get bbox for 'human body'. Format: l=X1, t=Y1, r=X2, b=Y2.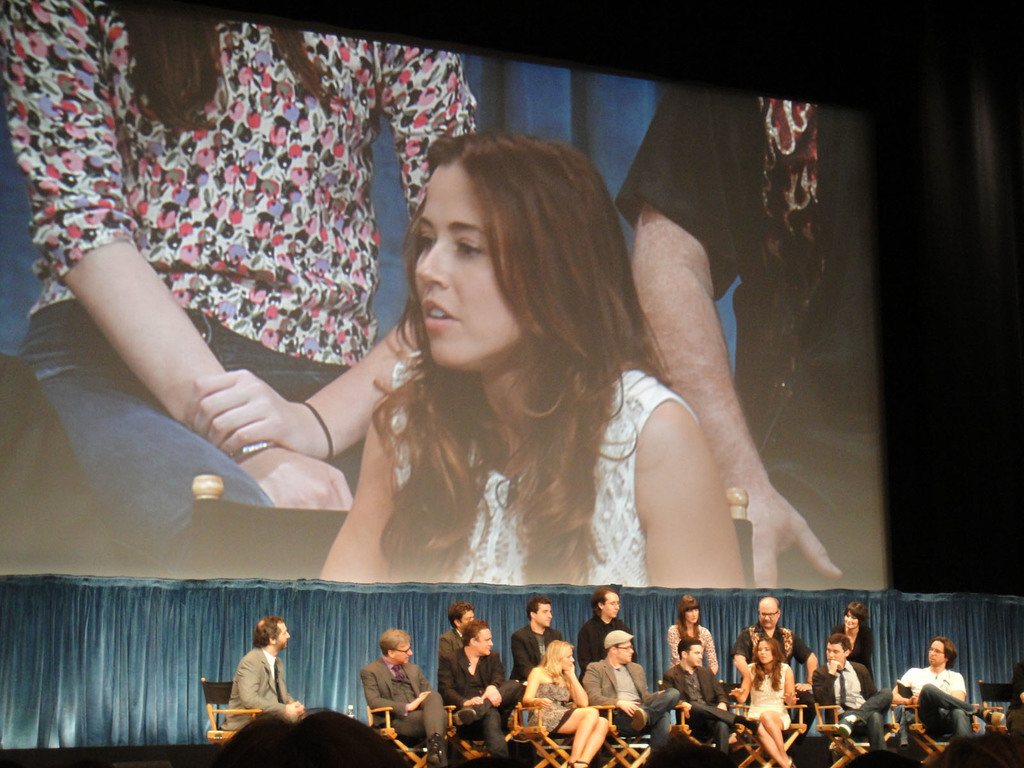
l=813, t=636, r=915, b=767.
